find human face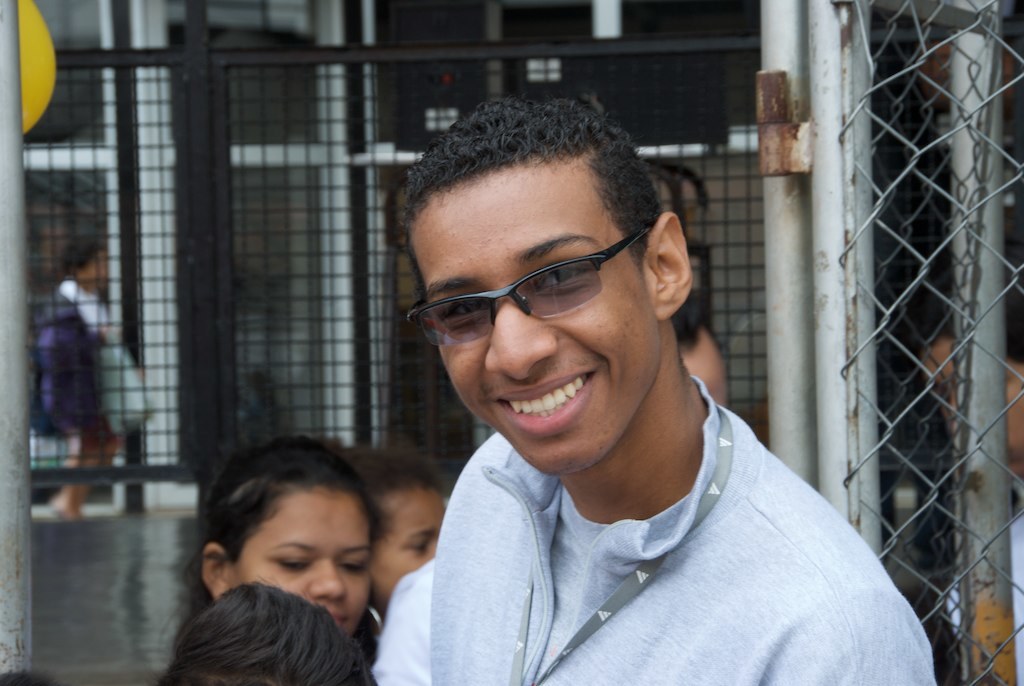
[left=237, top=493, right=382, bottom=630]
